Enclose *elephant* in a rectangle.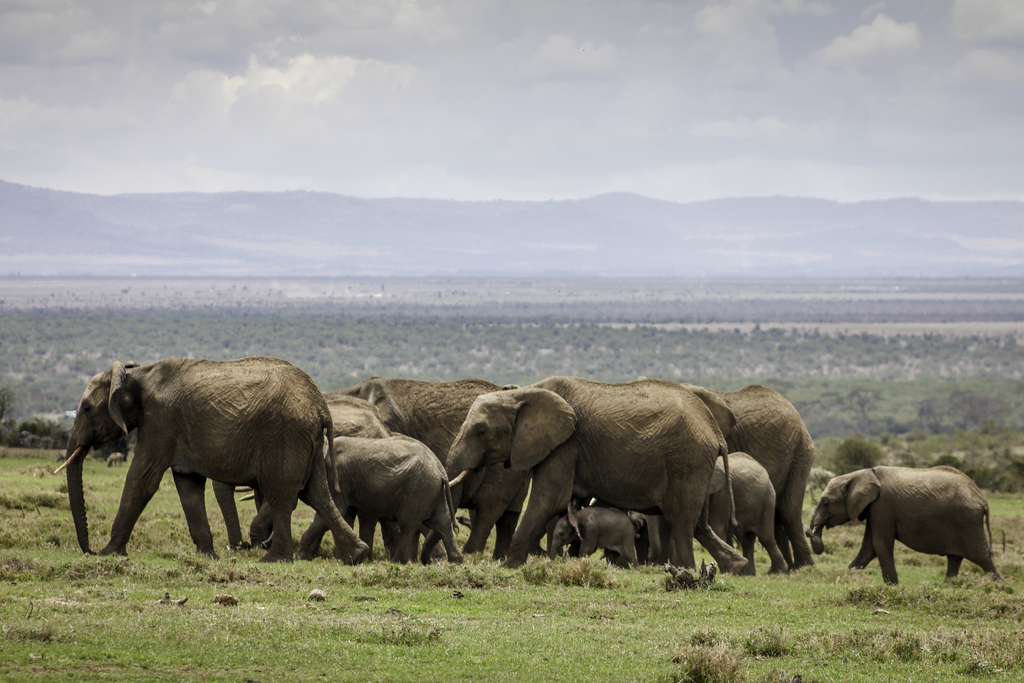
detection(543, 499, 641, 567).
